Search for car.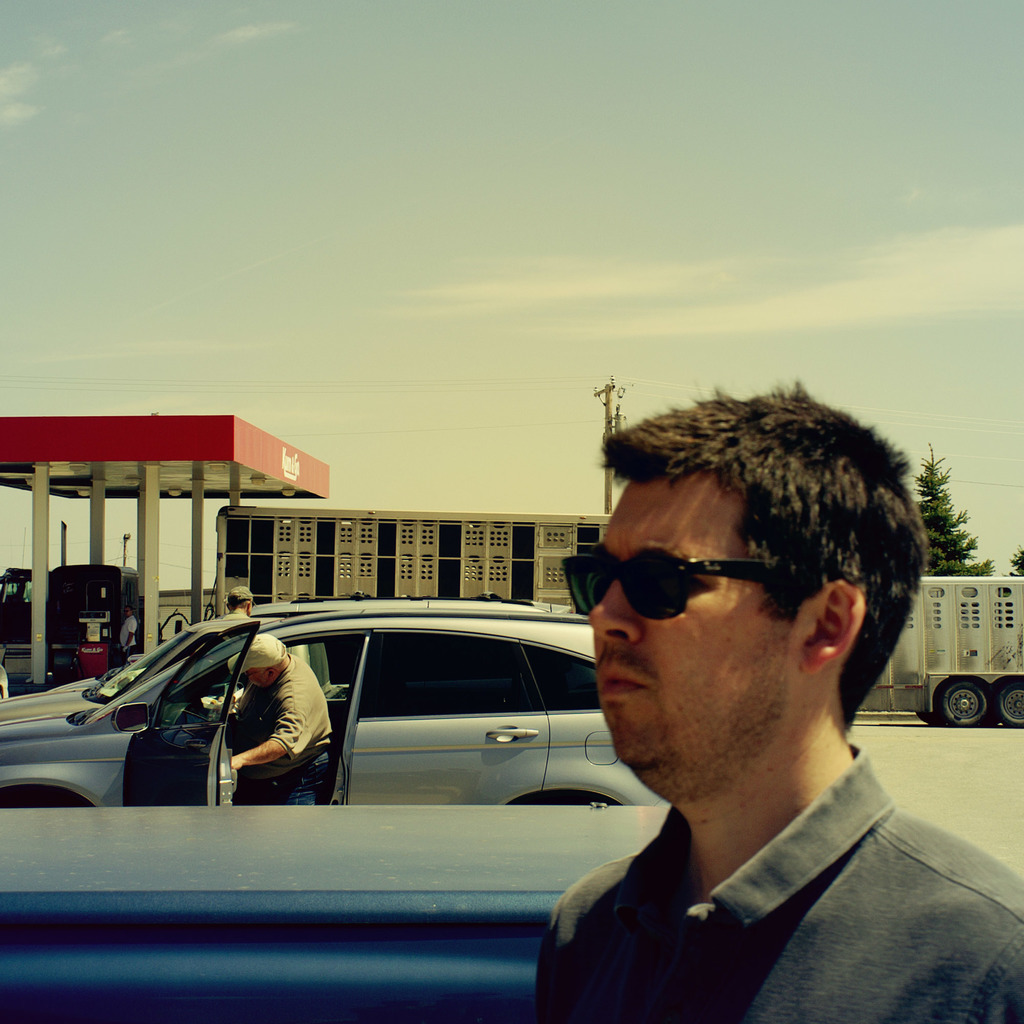
Found at pyautogui.locateOnScreen(0, 662, 8, 700).
